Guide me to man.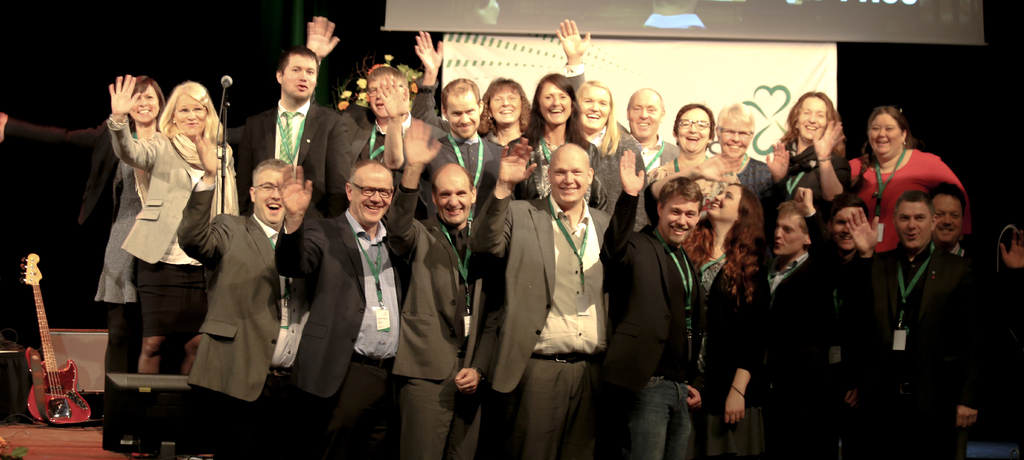
Guidance: pyautogui.locateOnScreen(598, 151, 705, 459).
